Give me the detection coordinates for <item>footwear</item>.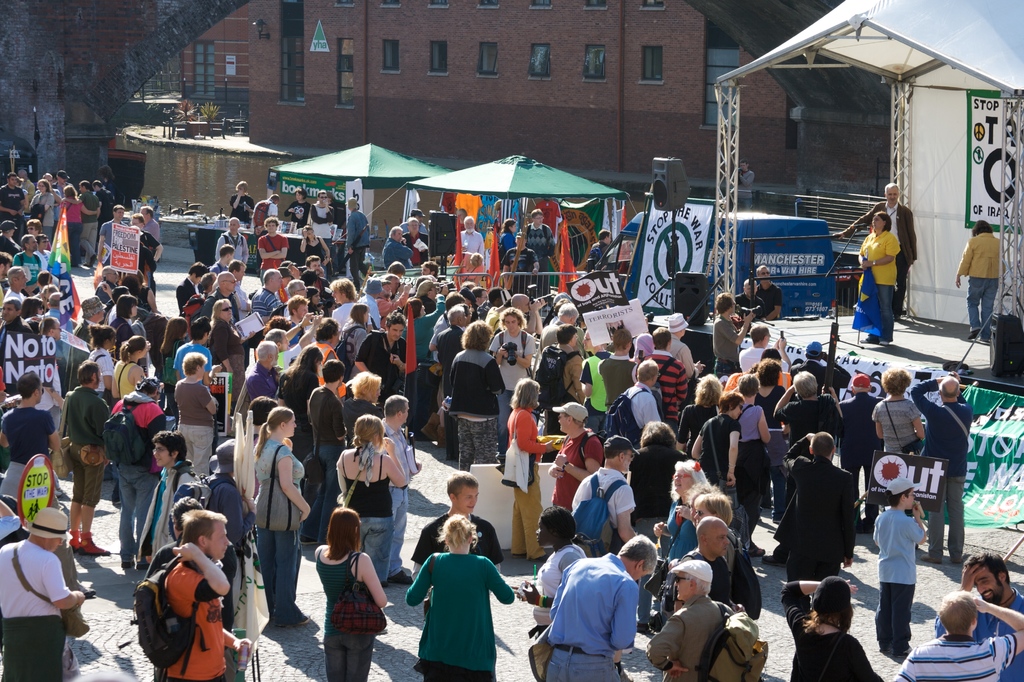
272/611/311/628.
